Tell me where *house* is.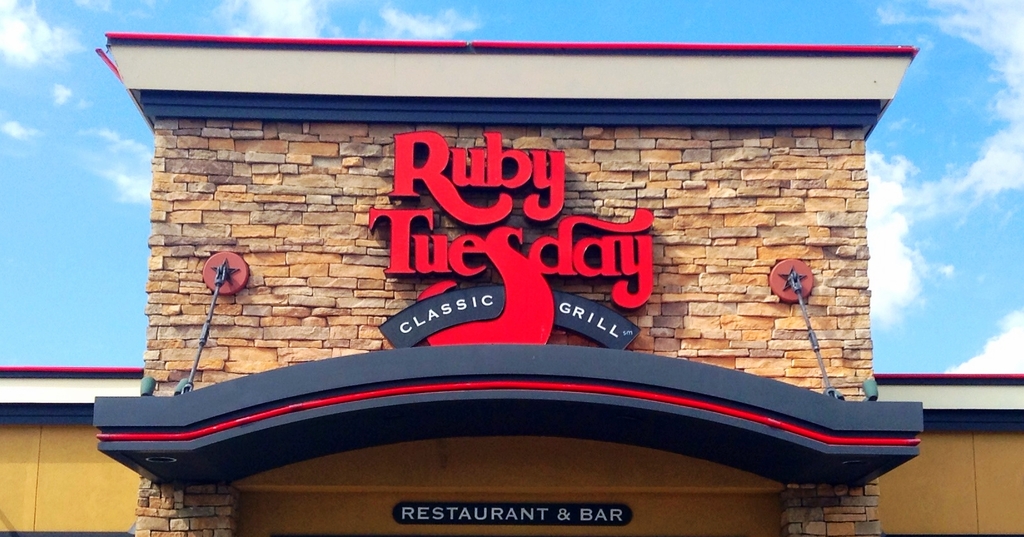
*house* is at box=[0, 41, 1023, 536].
